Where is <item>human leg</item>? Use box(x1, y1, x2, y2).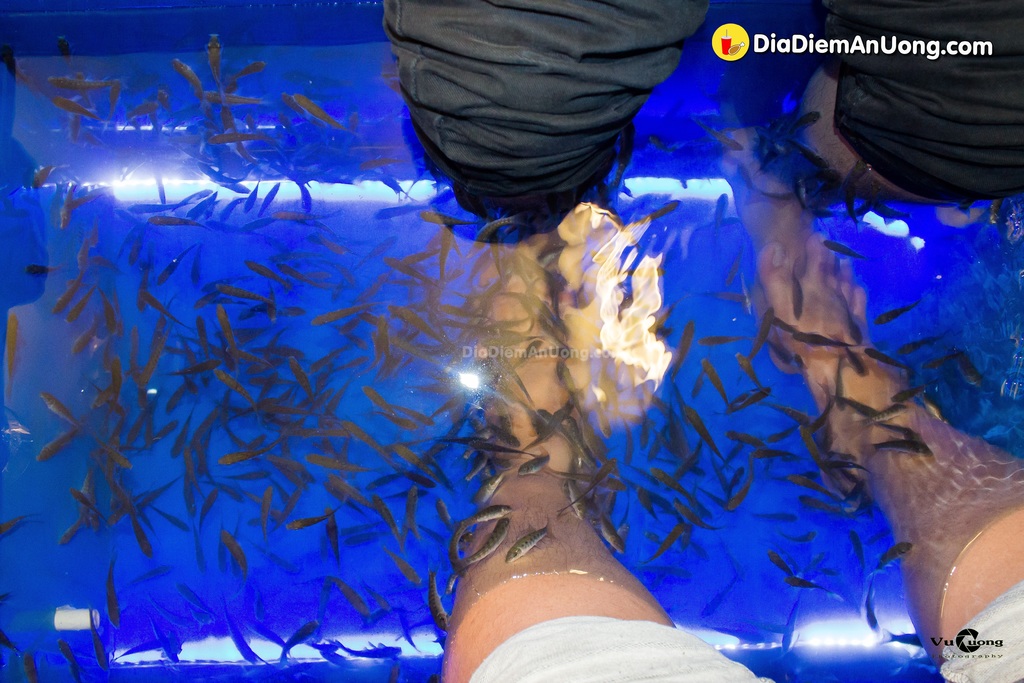
box(388, 0, 698, 232).
